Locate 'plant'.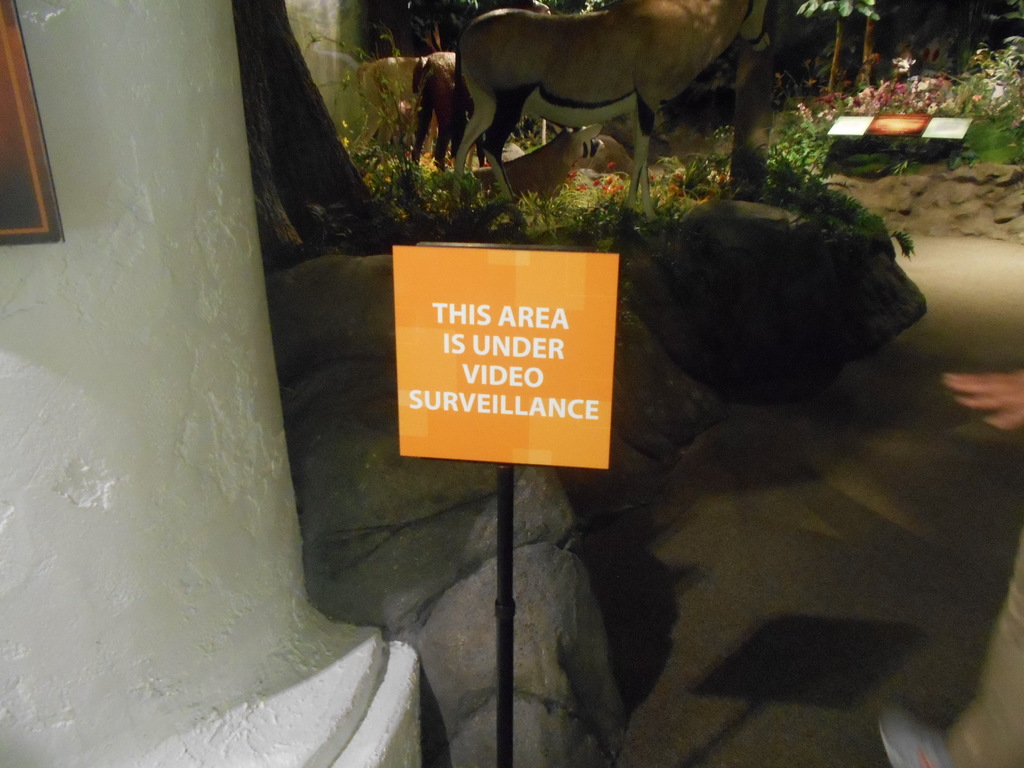
Bounding box: bbox(786, 0, 882, 99).
